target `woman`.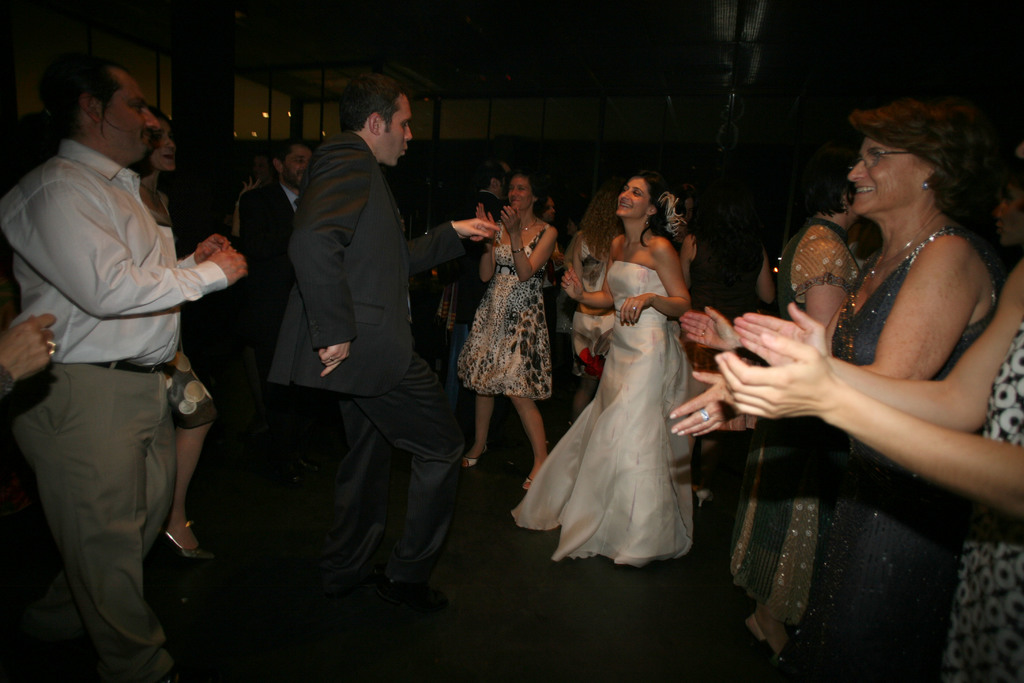
Target region: box=[665, 111, 993, 682].
